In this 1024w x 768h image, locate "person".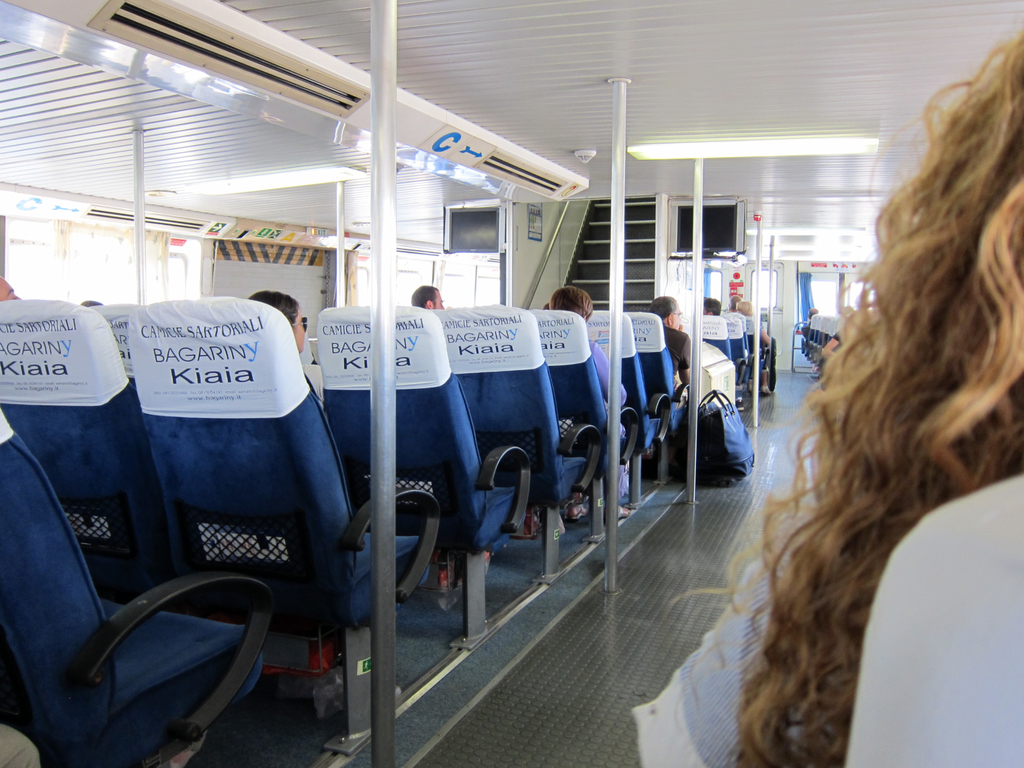
Bounding box: l=737, t=300, r=769, b=396.
